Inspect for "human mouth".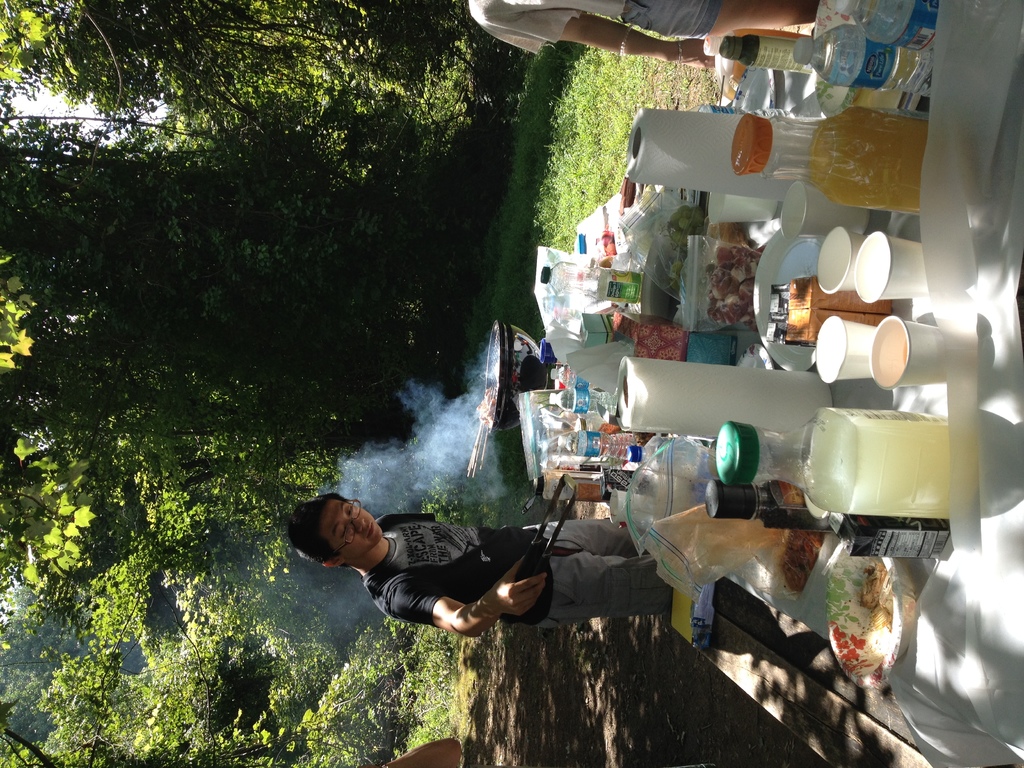
Inspection: 362/520/378/542.
